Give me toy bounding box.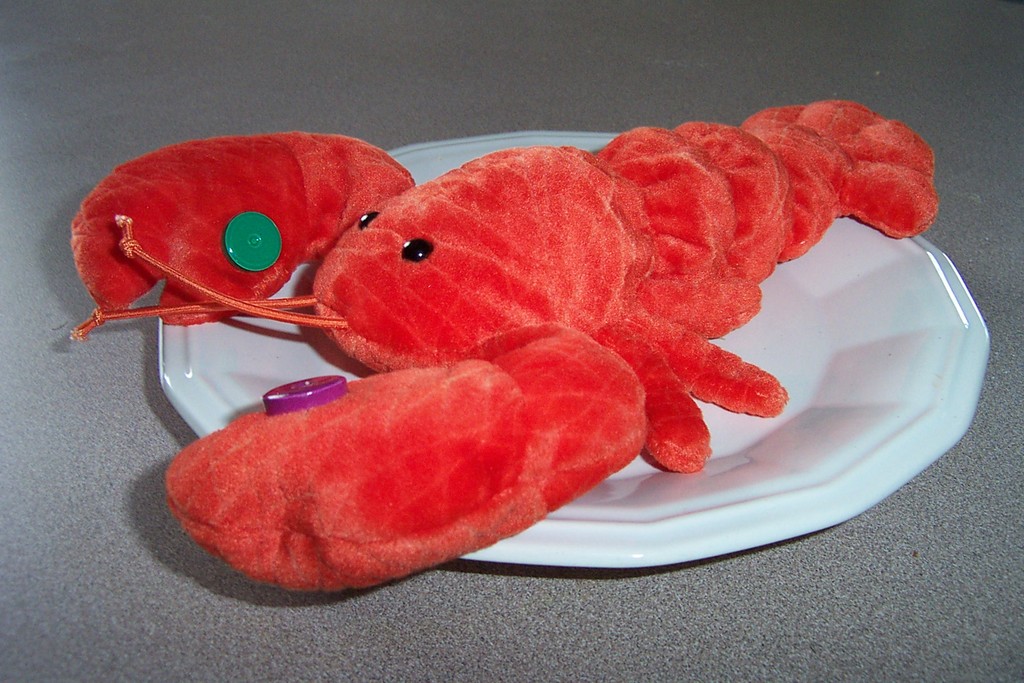
[left=158, top=103, right=892, bottom=546].
